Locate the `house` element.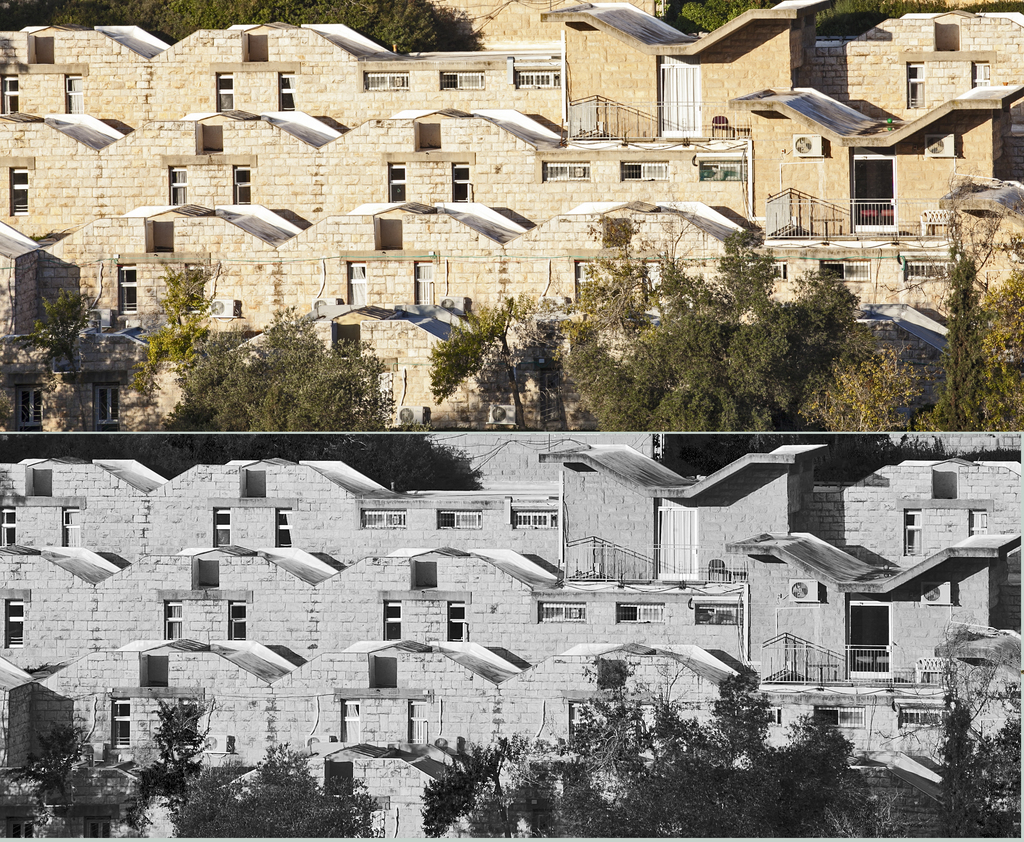
Element bbox: detection(541, 440, 824, 588).
